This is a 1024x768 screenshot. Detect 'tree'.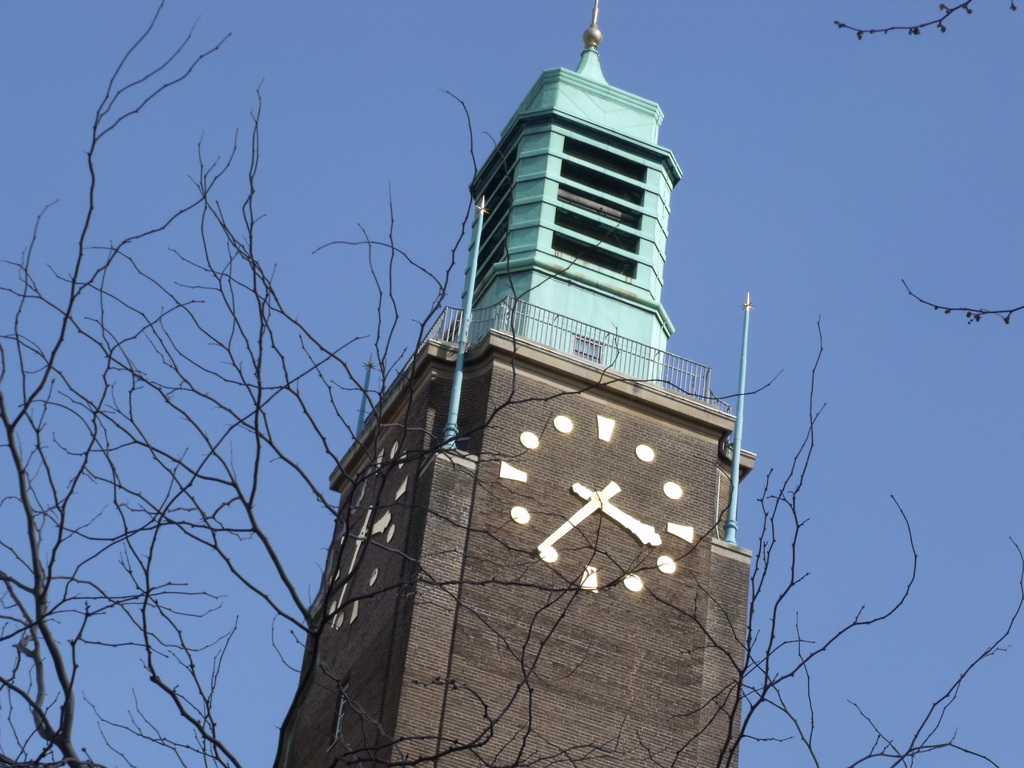
BBox(837, 0, 1023, 323).
